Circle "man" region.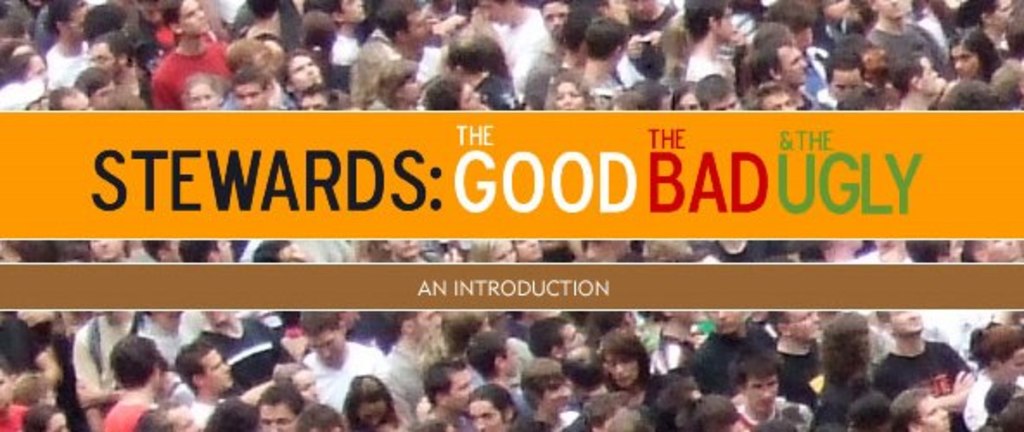
Region: left=253, top=384, right=310, bottom=430.
